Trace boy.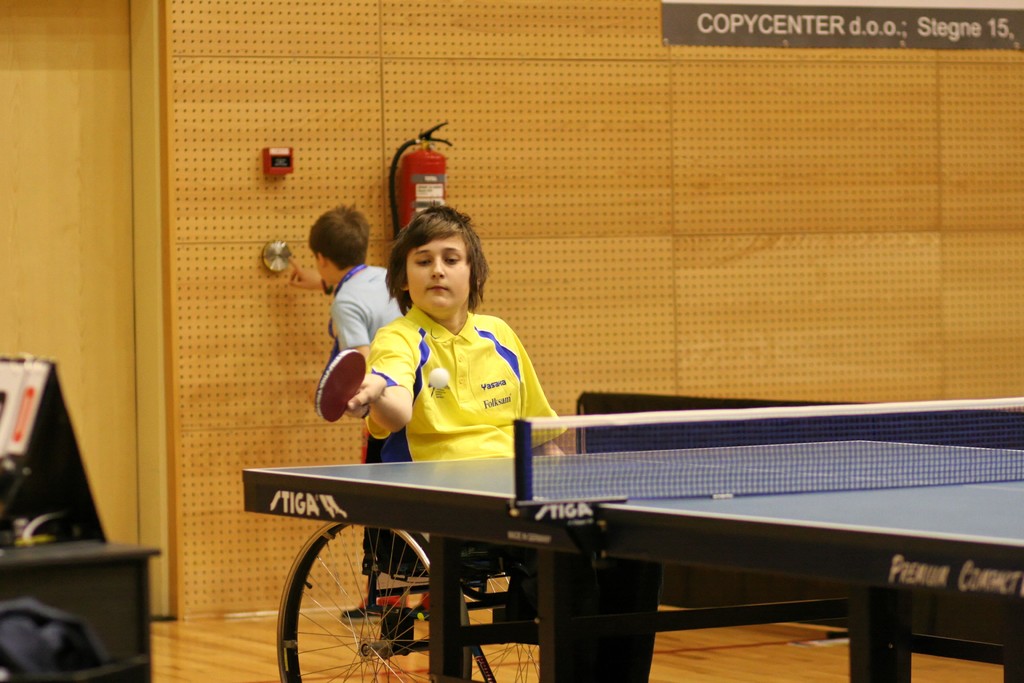
Traced to box(291, 202, 402, 625).
